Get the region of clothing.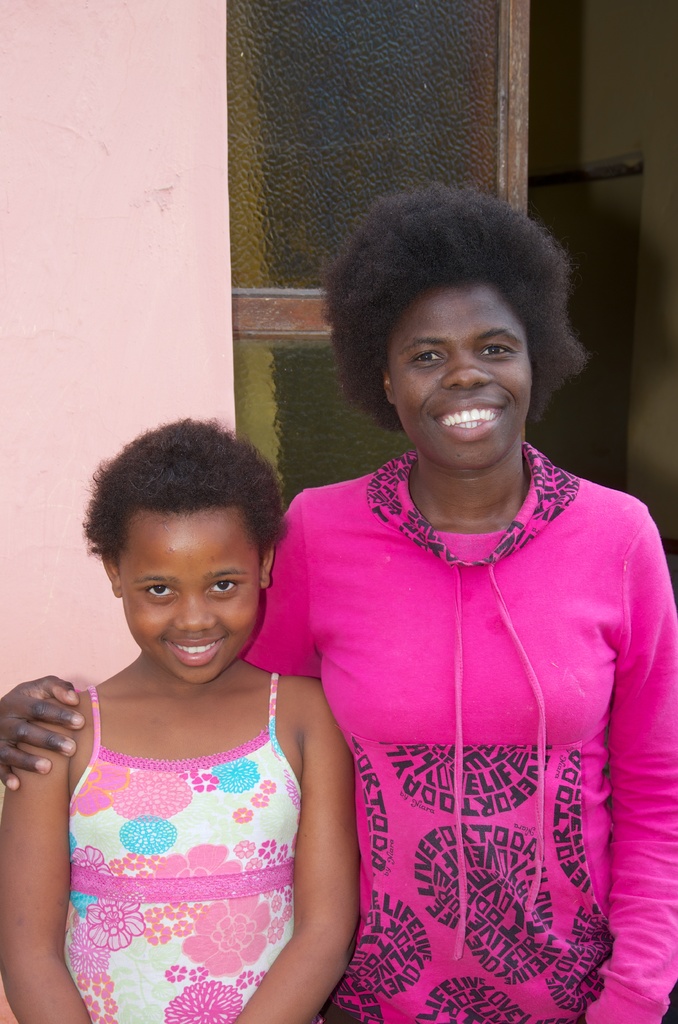
bbox(288, 408, 642, 1023).
